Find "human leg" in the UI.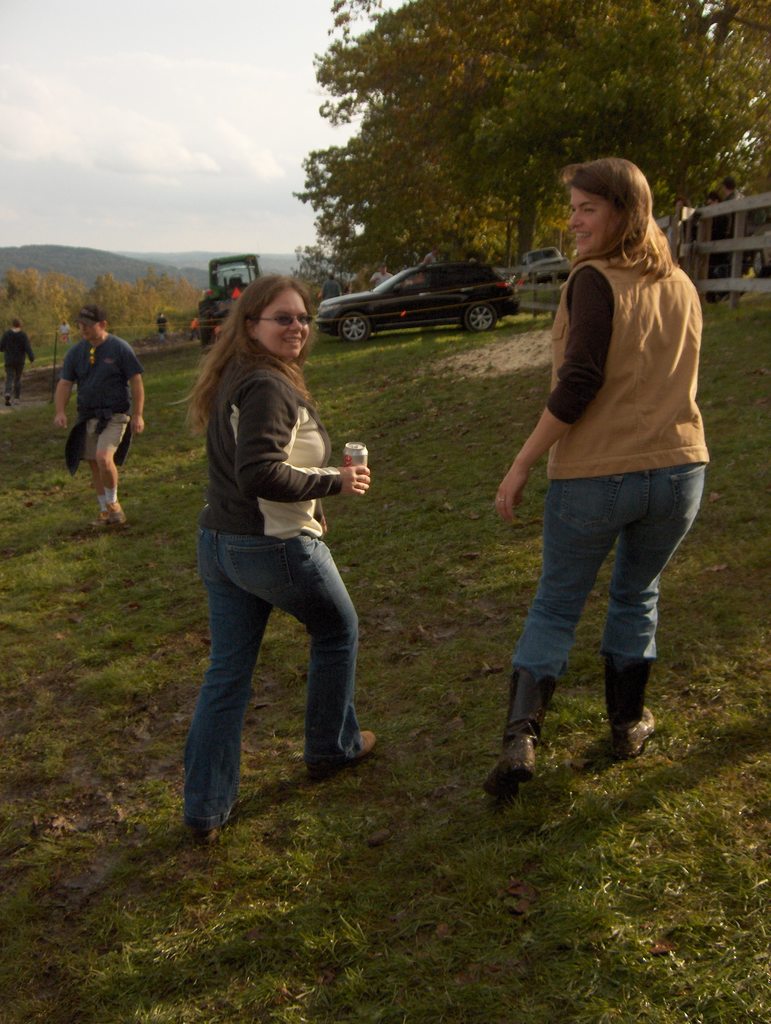
UI element at bbox=[483, 468, 640, 800].
